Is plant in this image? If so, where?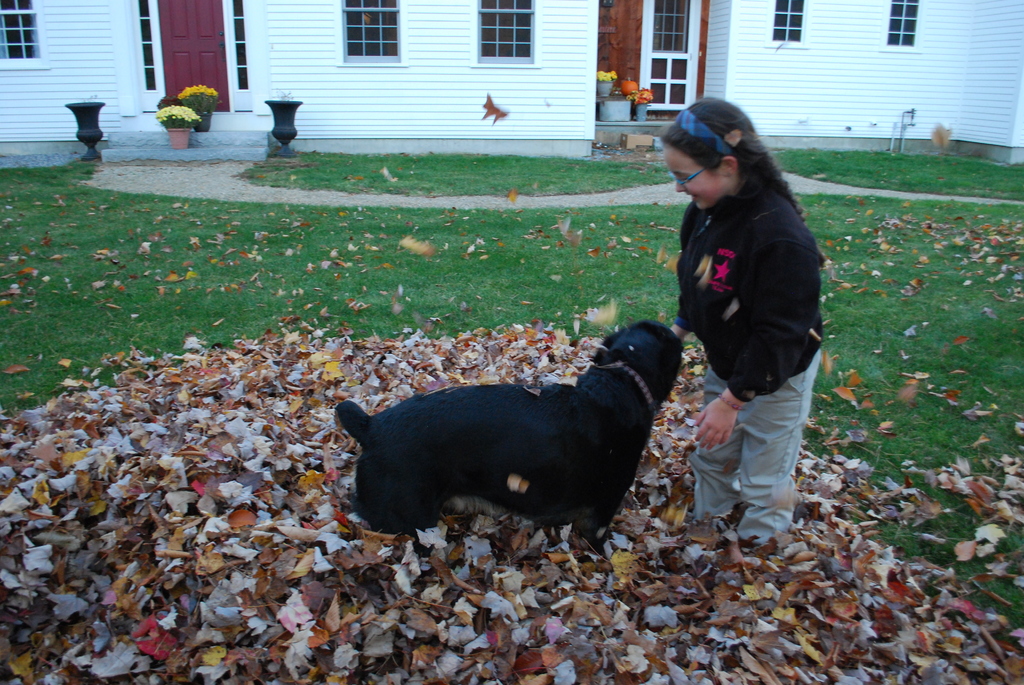
Yes, at bbox=[632, 86, 648, 105].
